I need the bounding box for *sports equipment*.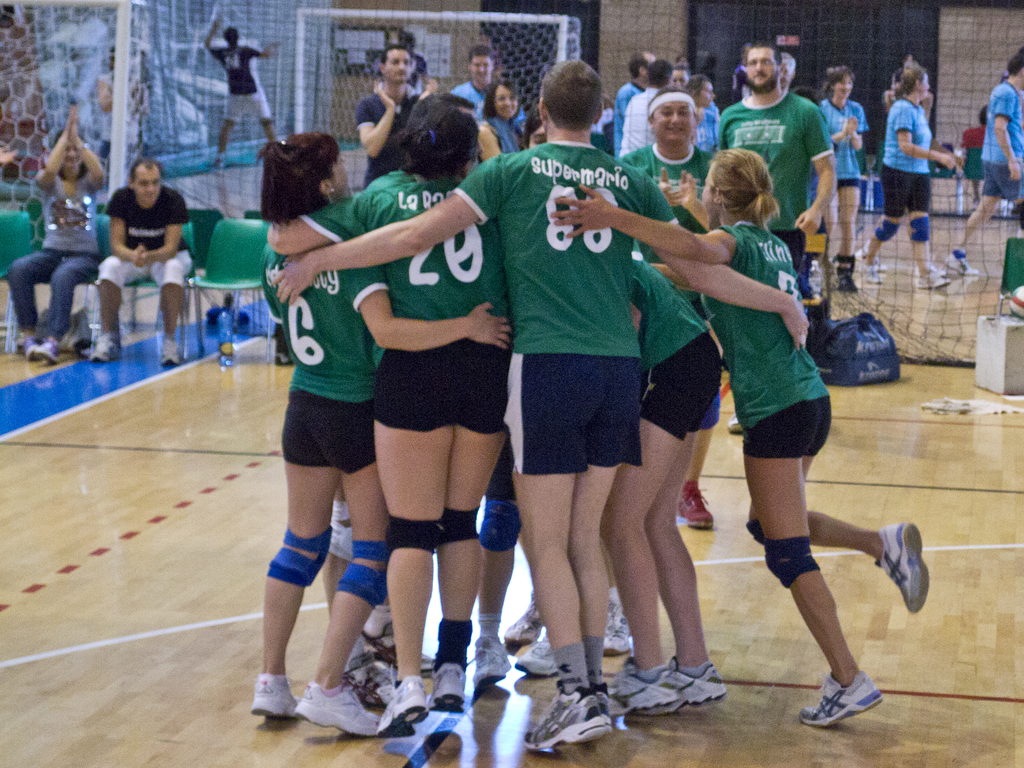
Here it is: (480,500,528,551).
